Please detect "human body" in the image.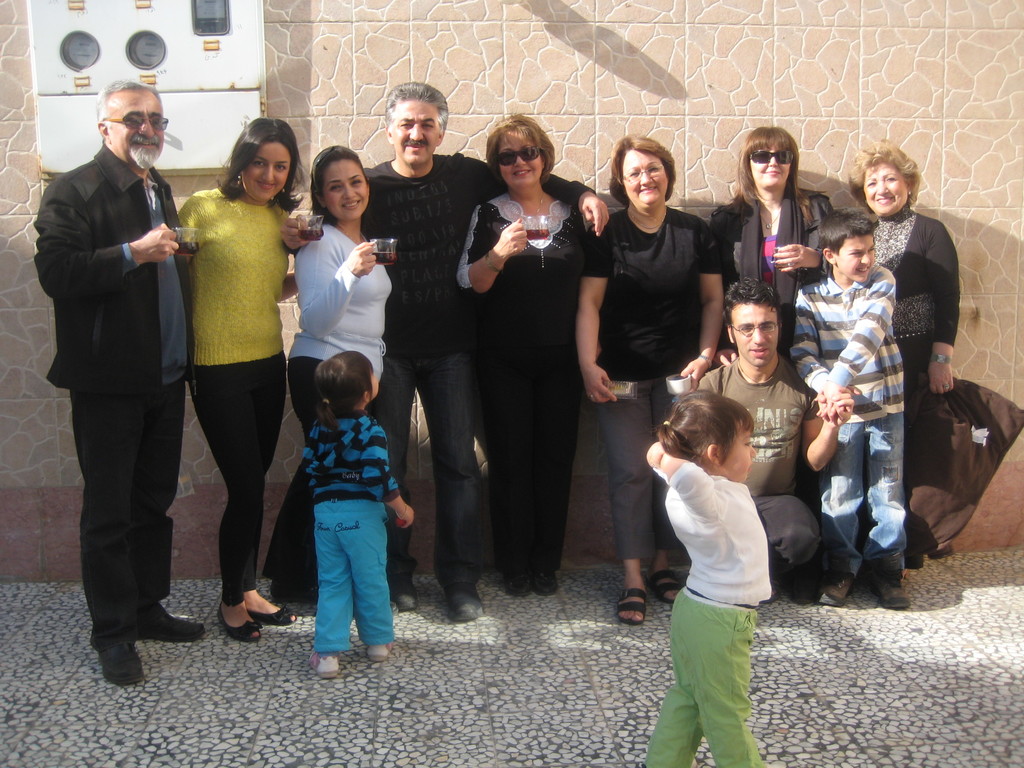
pyautogui.locateOnScreen(278, 76, 610, 633).
